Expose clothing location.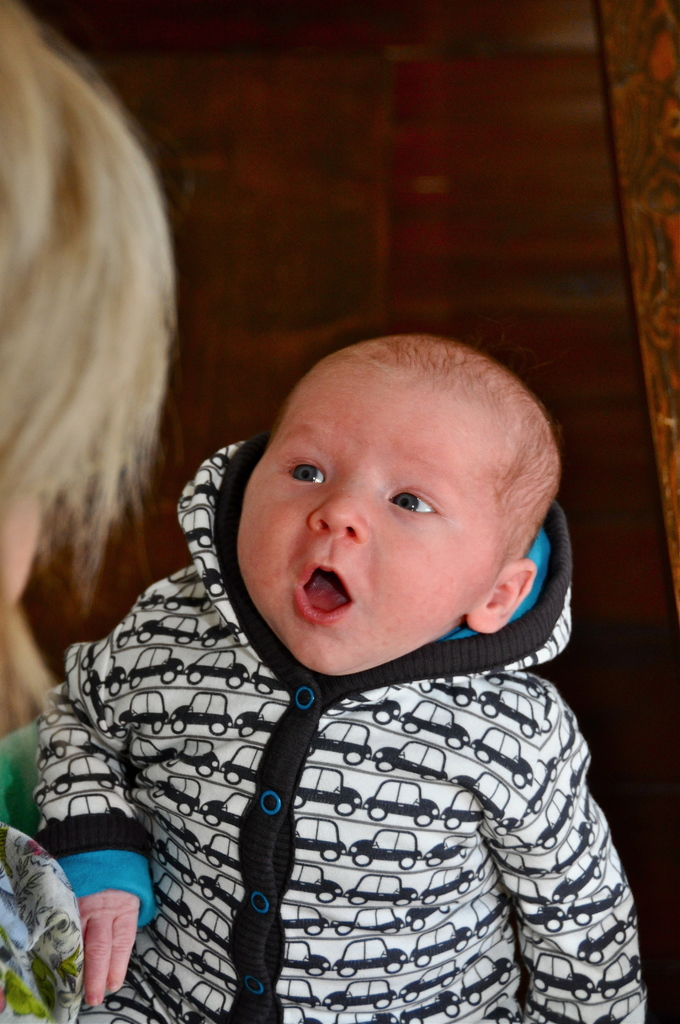
Exposed at {"left": 0, "top": 809, "right": 77, "bottom": 1022}.
